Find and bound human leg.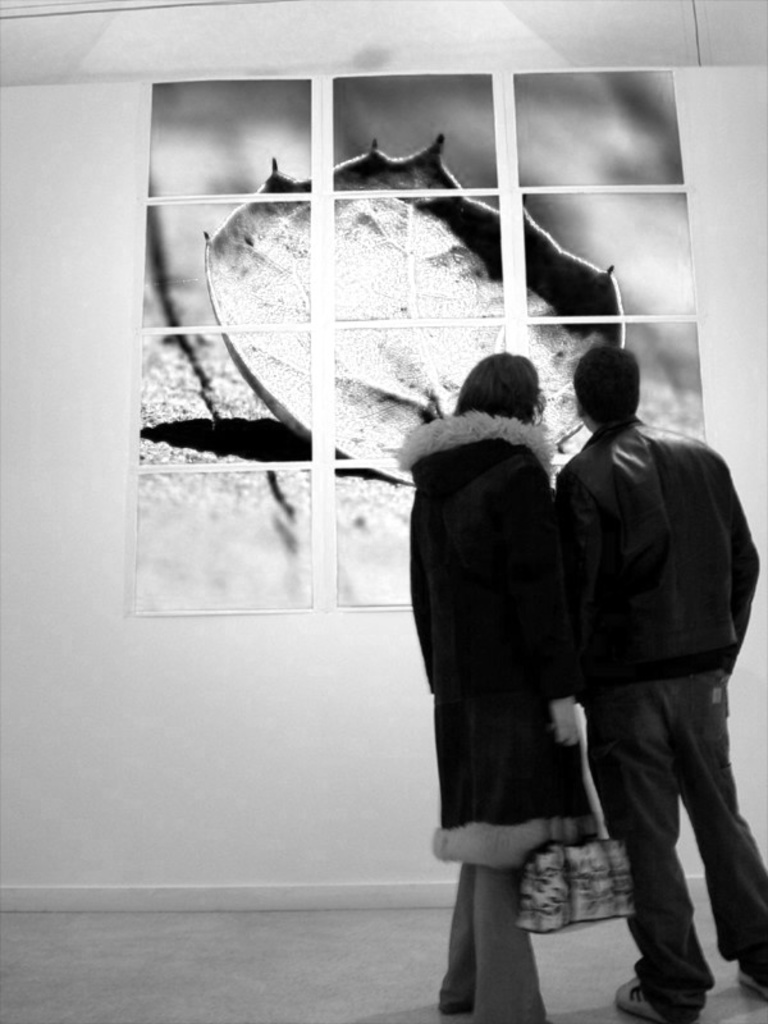
Bound: <box>462,669,550,1019</box>.
